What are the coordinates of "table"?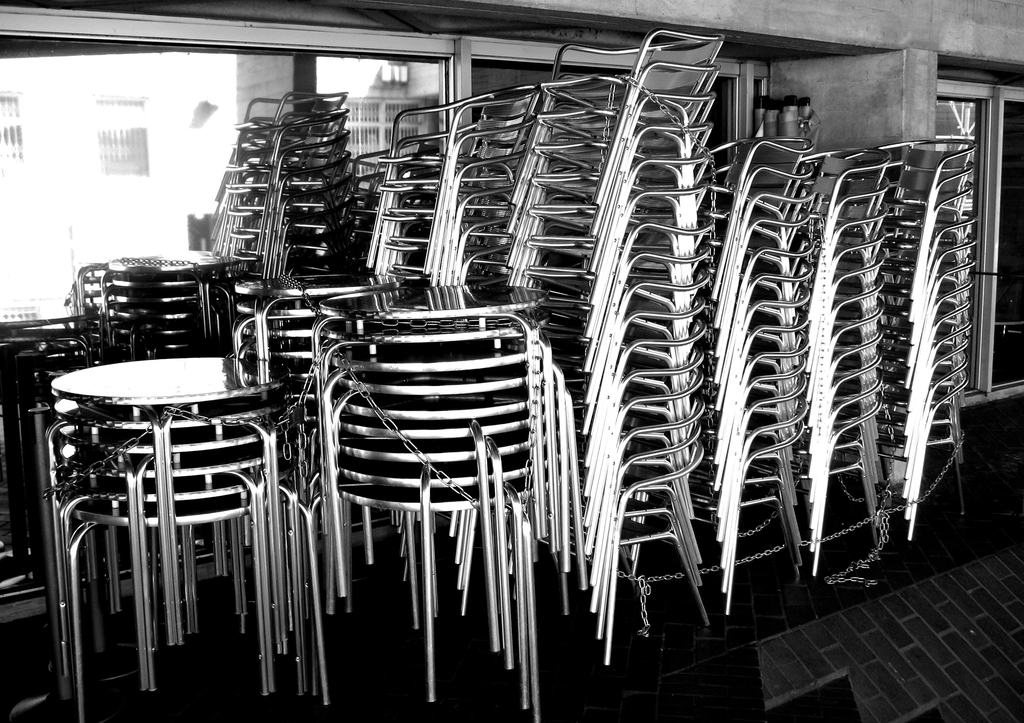
314, 288, 570, 722.
